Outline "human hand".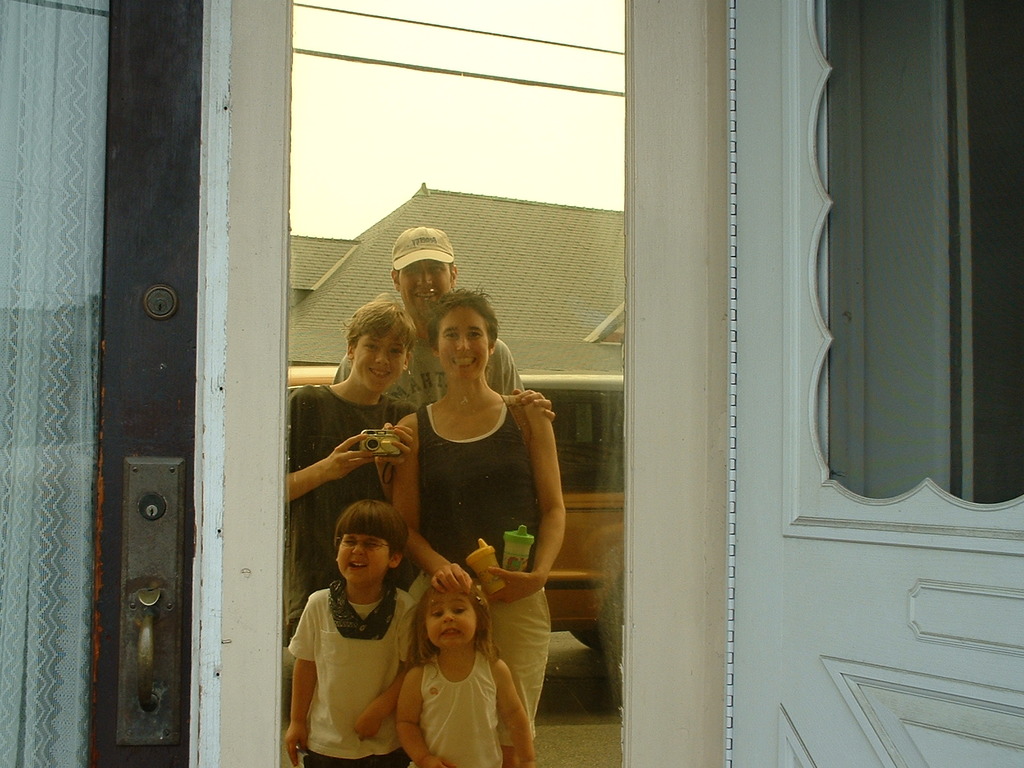
Outline: [left=480, top=566, right=543, bottom=603].
